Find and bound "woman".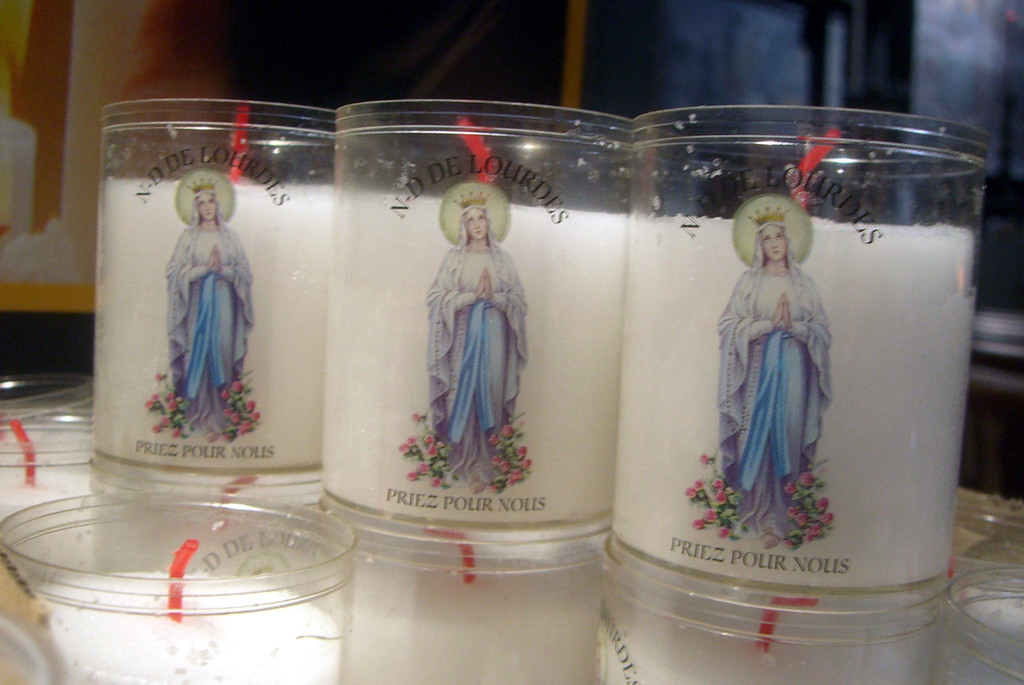
Bound: (x1=147, y1=158, x2=254, y2=439).
